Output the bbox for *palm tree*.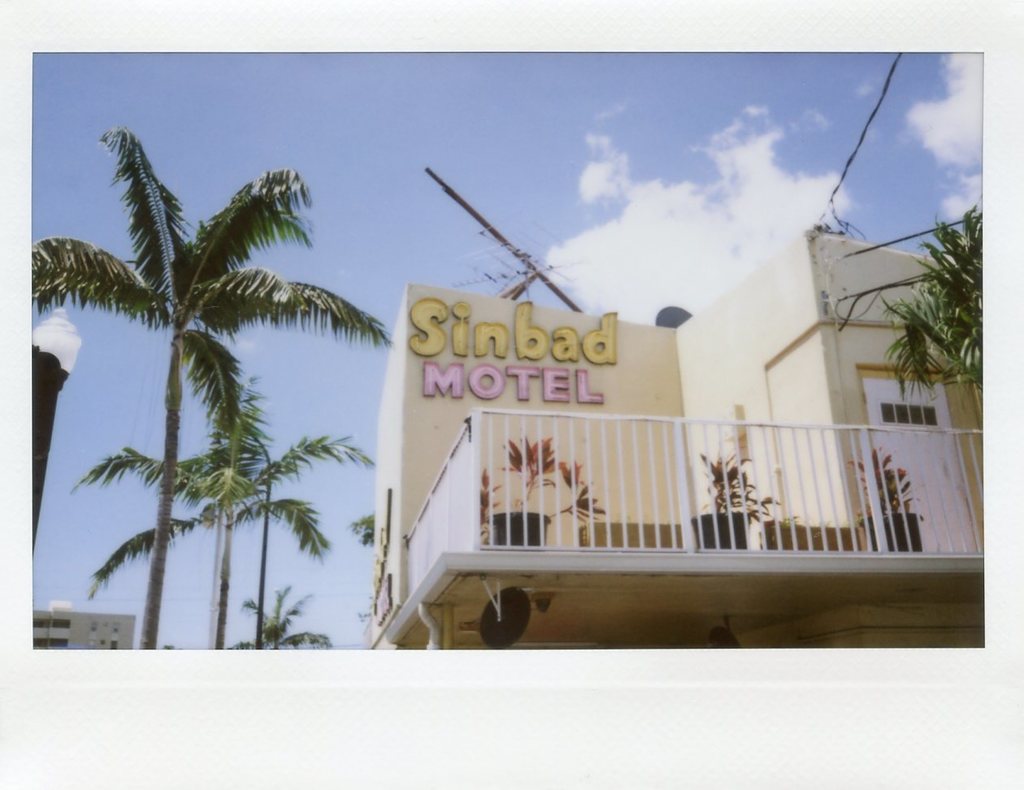
box=[76, 382, 359, 652].
